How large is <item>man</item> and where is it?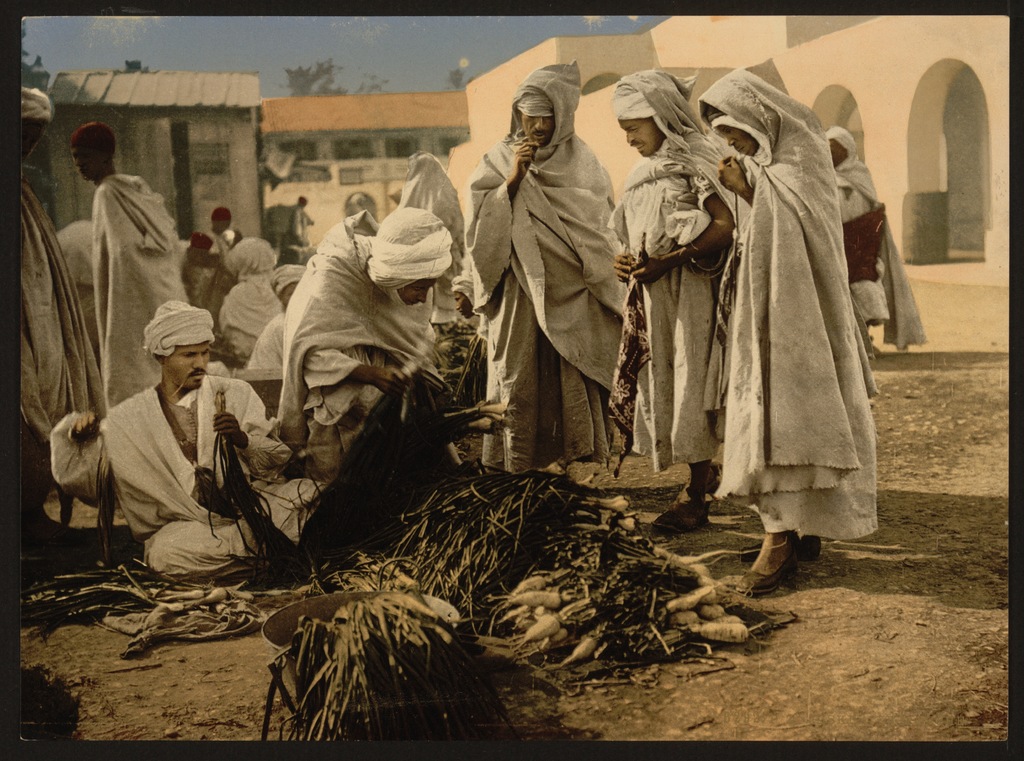
Bounding box: pyautogui.locateOnScreen(287, 196, 319, 253).
